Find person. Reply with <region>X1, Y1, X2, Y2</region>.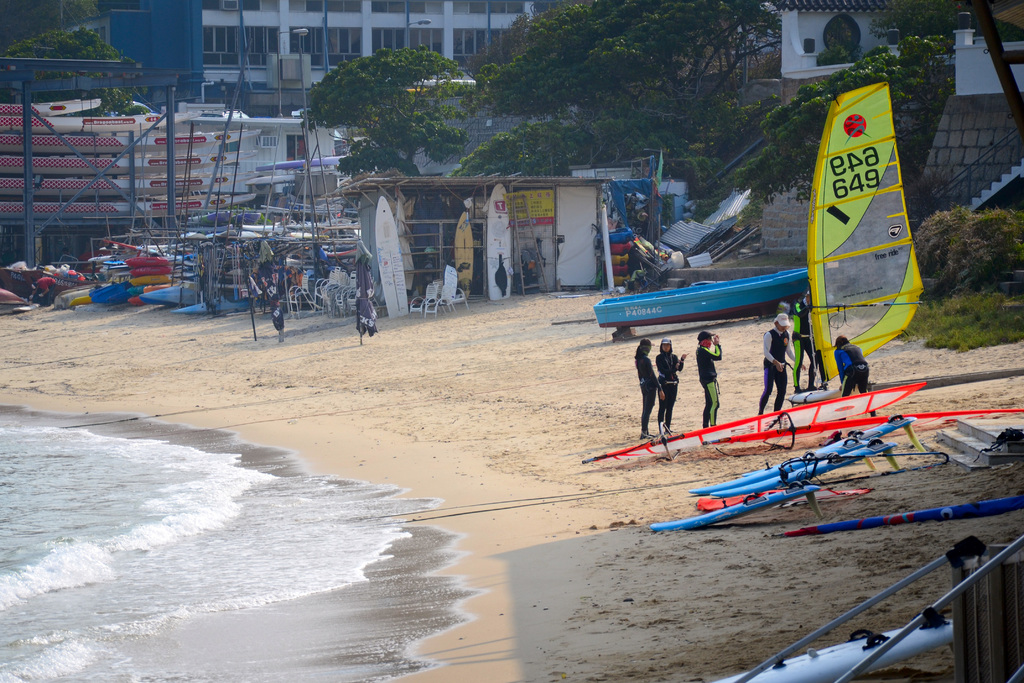
<region>28, 275, 60, 308</region>.
